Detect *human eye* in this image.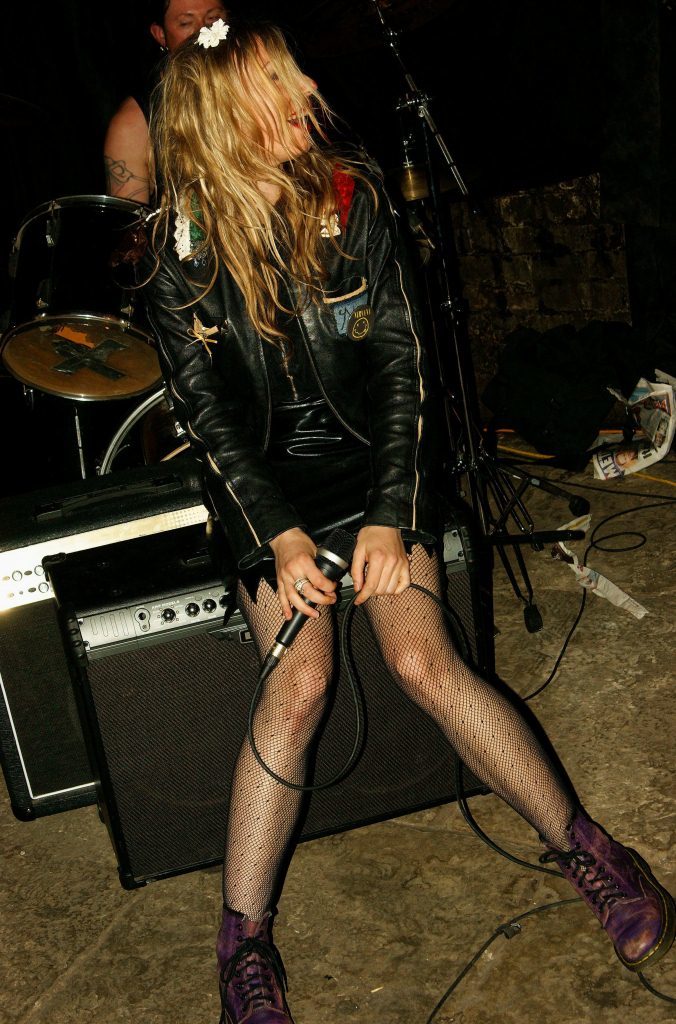
Detection: detection(204, 7, 226, 23).
